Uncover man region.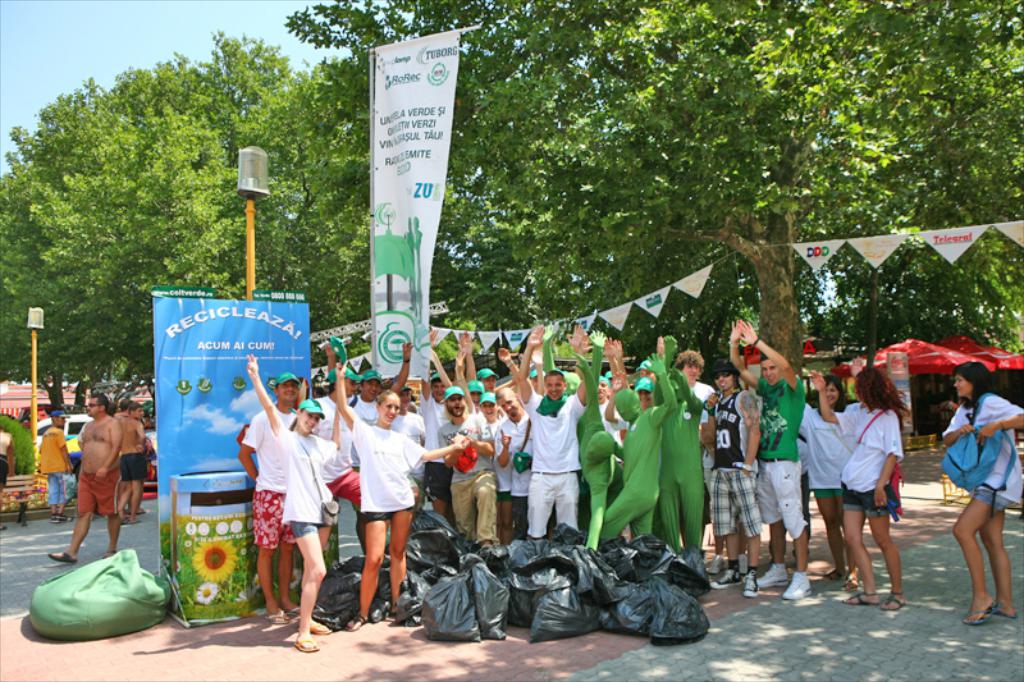
Uncovered: <box>639,339,707,572</box>.
